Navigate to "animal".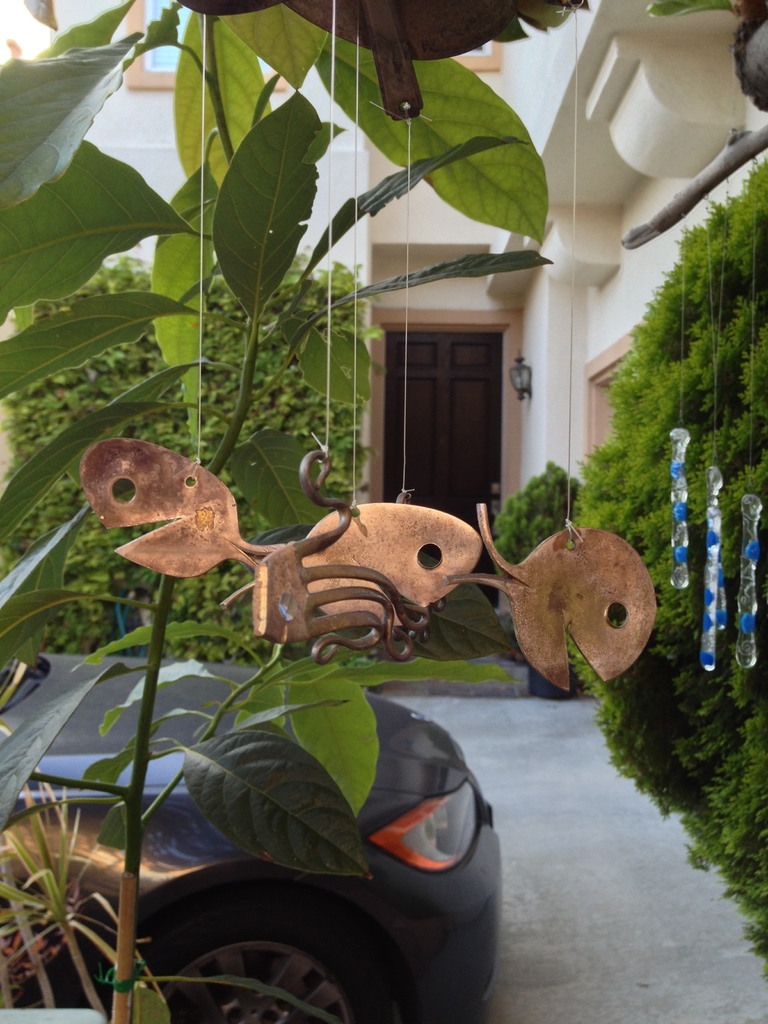
Navigation target: detection(292, 495, 484, 628).
